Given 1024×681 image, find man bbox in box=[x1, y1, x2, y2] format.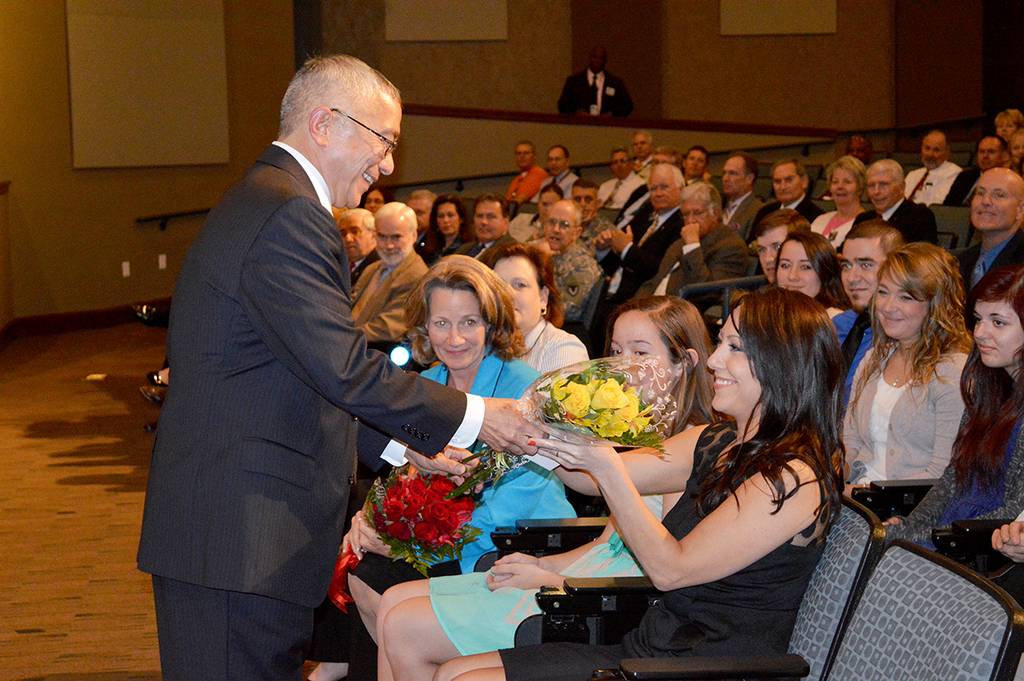
box=[904, 129, 962, 207].
